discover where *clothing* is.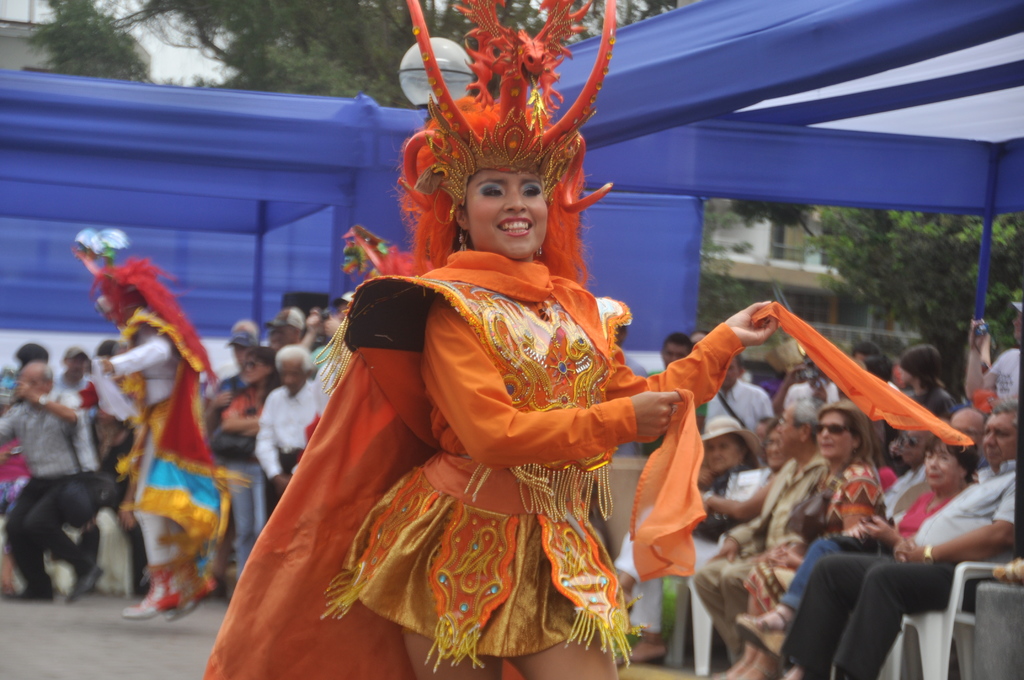
Discovered at Rect(105, 250, 221, 622).
